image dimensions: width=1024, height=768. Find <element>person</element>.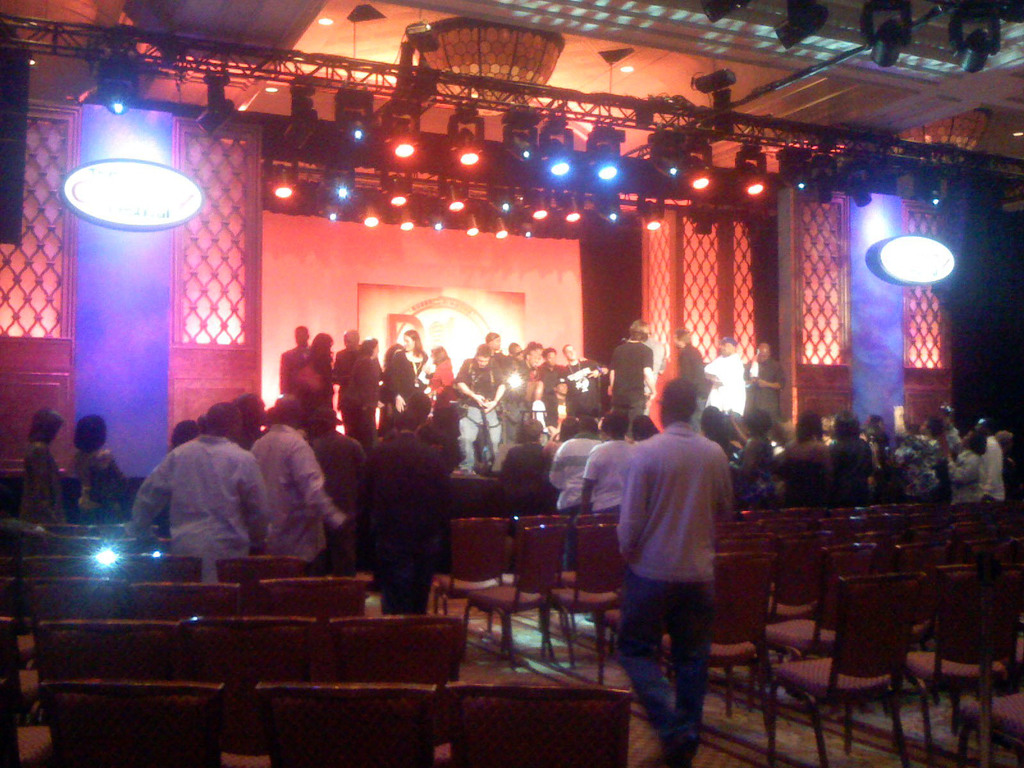
<bbox>70, 465, 129, 529</bbox>.
